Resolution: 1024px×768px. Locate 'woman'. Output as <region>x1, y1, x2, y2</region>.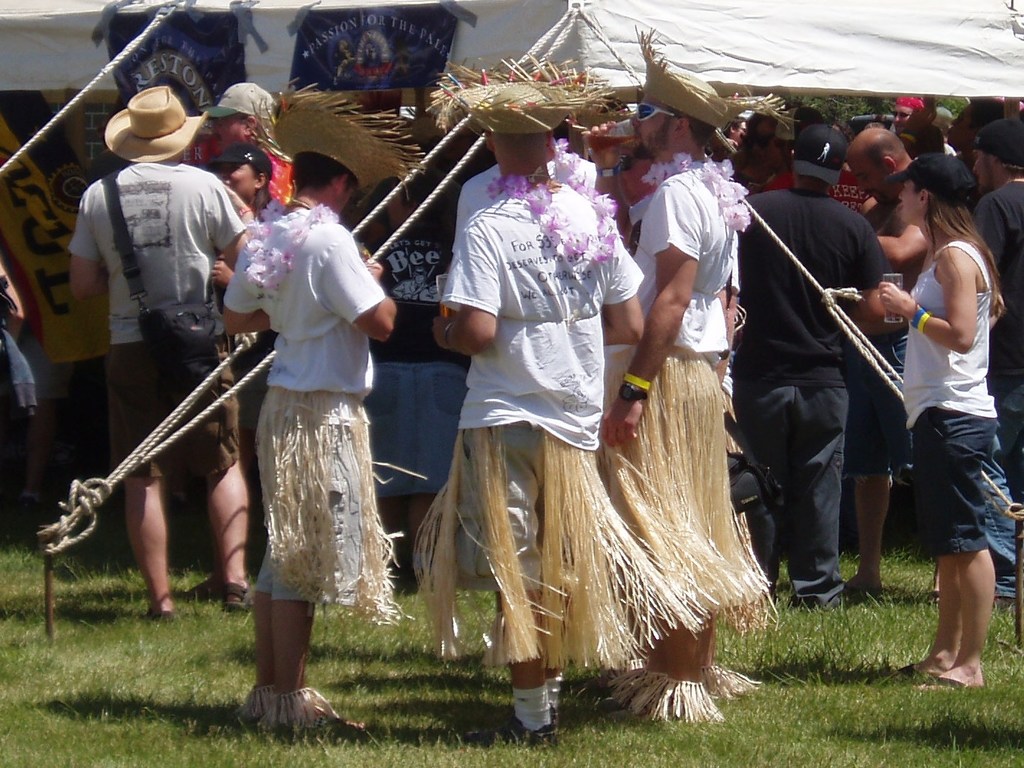
<region>875, 148, 1015, 651</region>.
